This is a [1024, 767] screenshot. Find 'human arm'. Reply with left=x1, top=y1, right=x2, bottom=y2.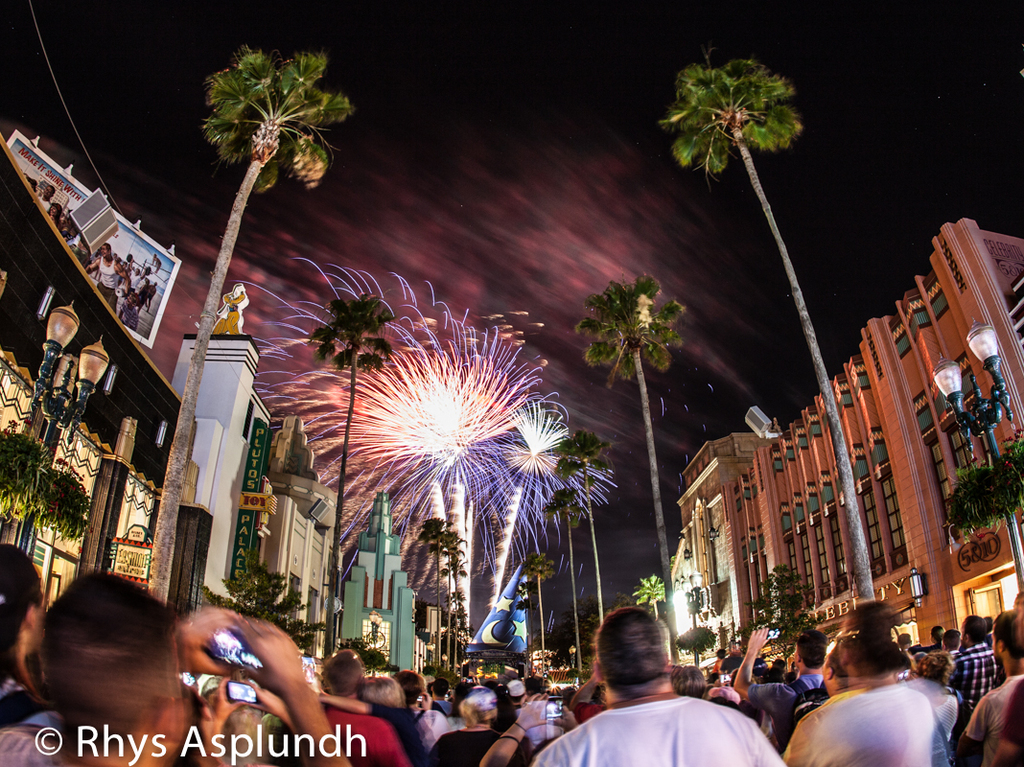
left=321, top=698, right=375, bottom=717.
